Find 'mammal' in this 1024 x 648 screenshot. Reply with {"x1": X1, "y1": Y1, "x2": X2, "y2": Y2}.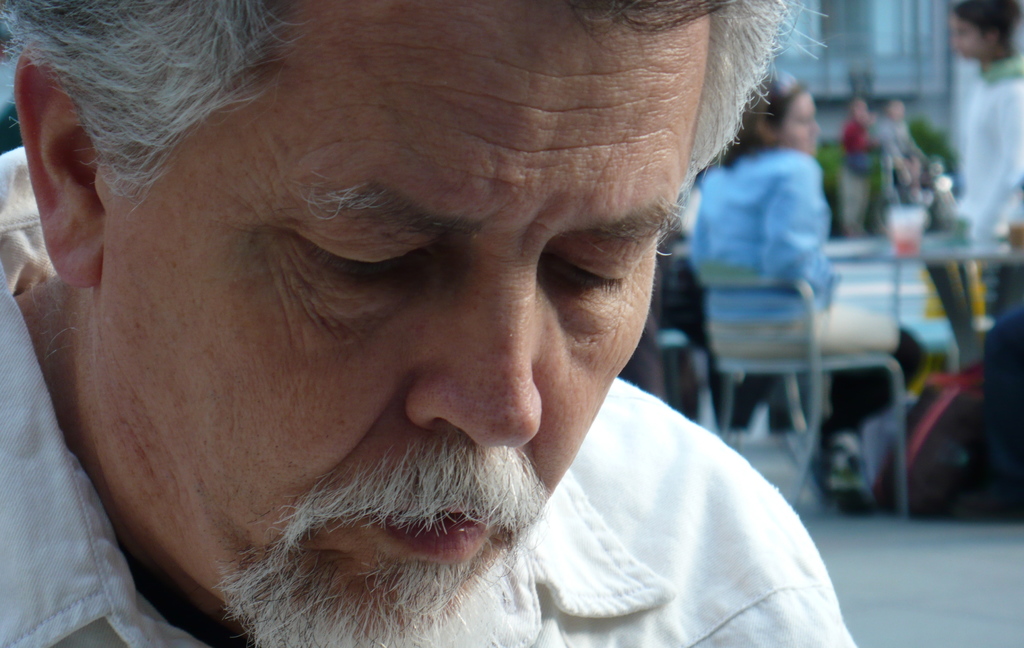
{"x1": 689, "y1": 64, "x2": 925, "y2": 509}.
